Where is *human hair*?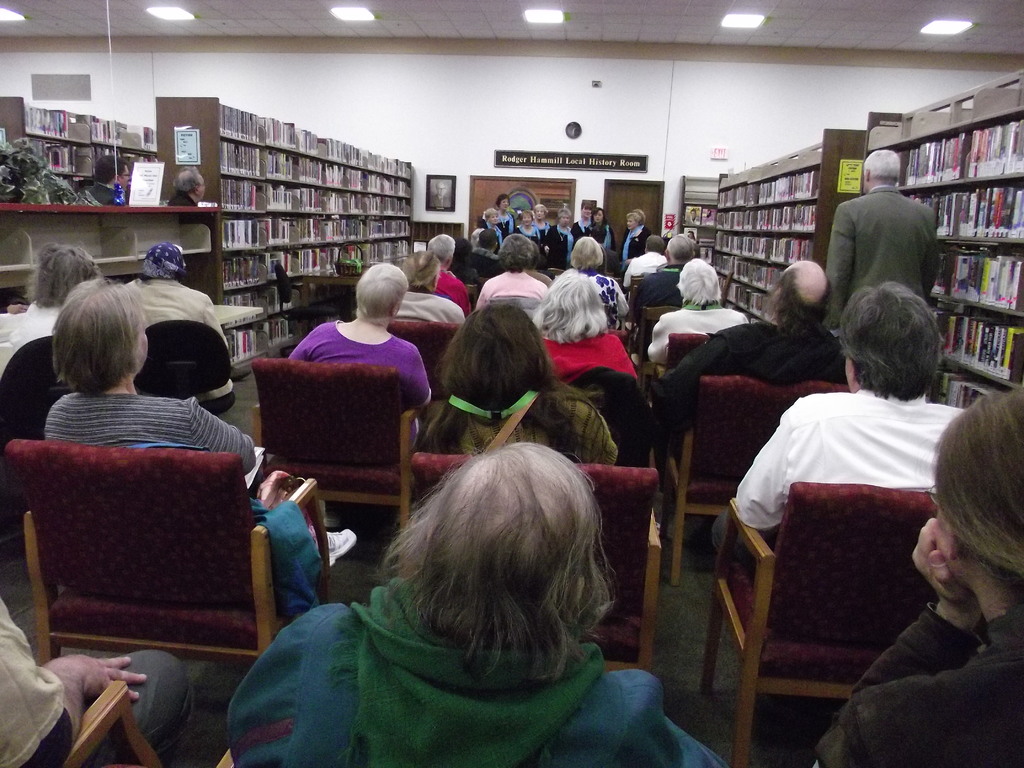
477, 228, 499, 250.
